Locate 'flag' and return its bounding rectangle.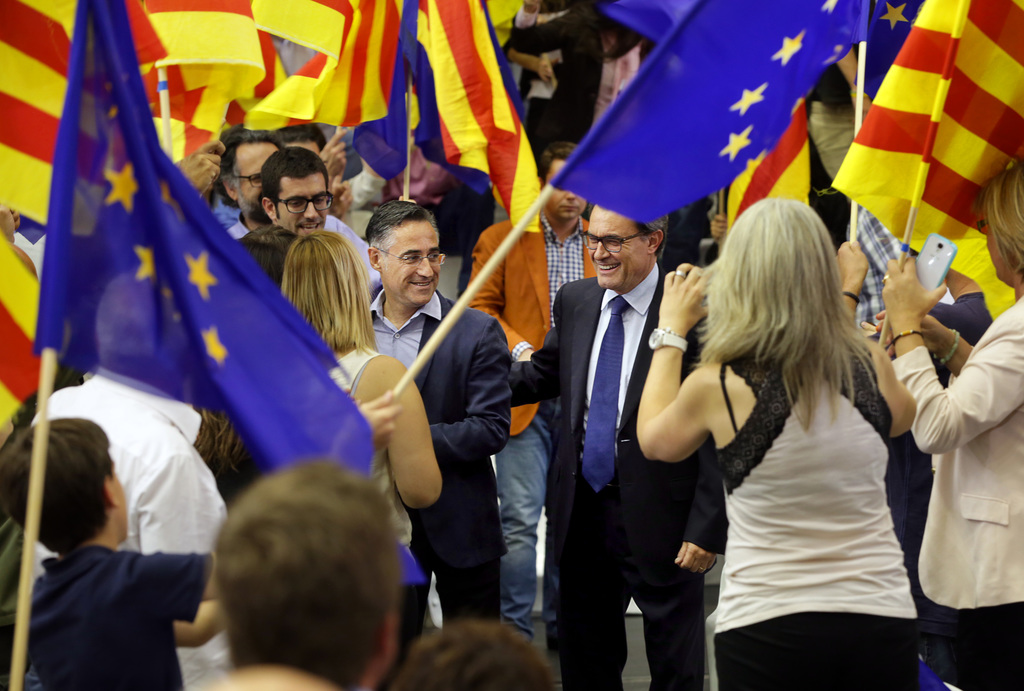
316 0 419 192.
